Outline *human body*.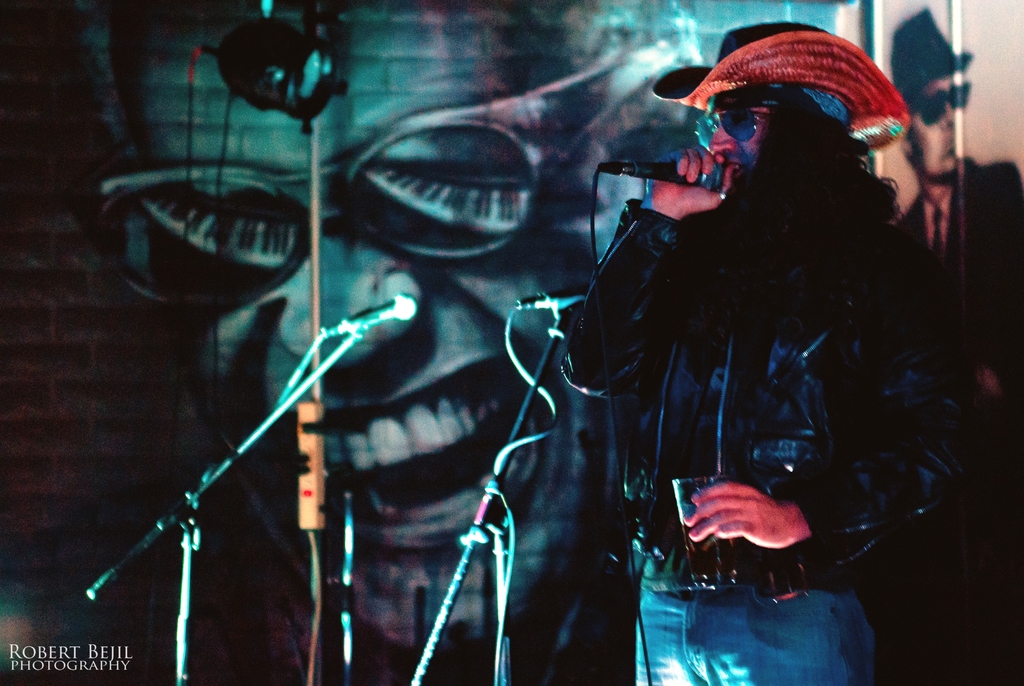
Outline: 557,17,972,685.
